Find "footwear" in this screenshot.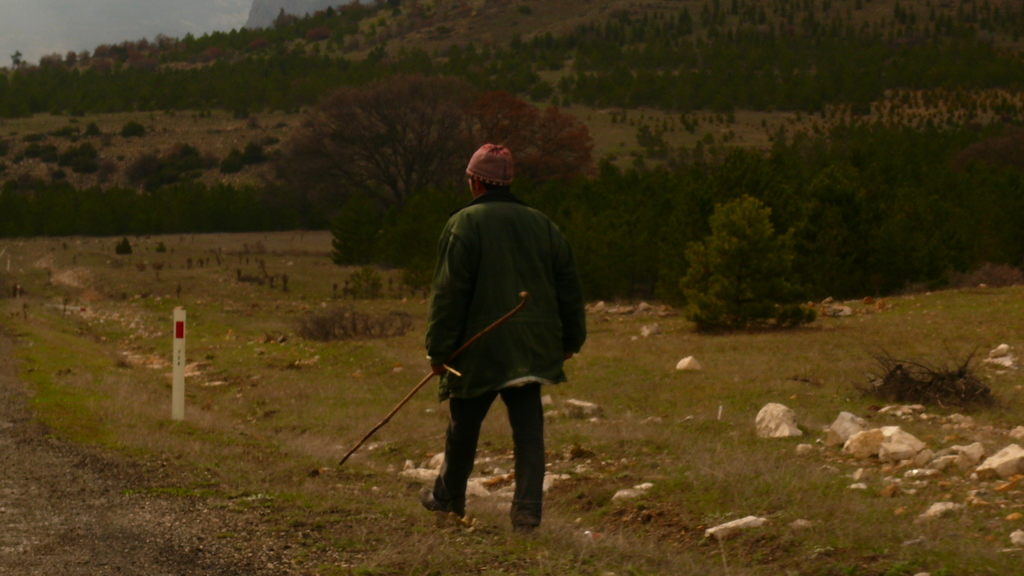
The bounding box for "footwear" is [x1=420, y1=490, x2=467, y2=514].
